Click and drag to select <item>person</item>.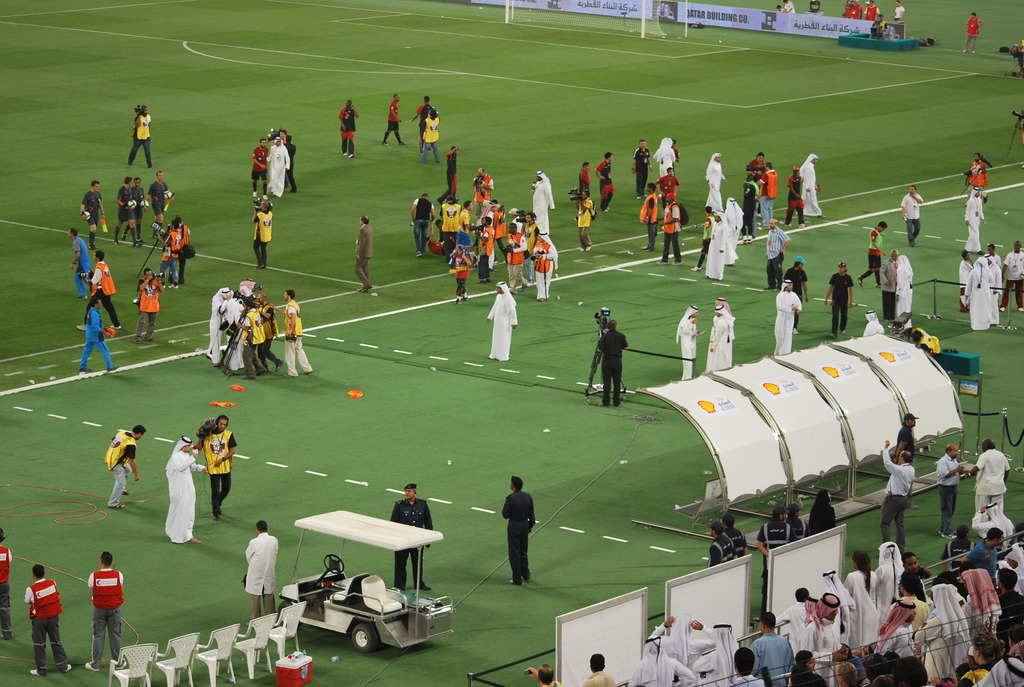
Selection: box(961, 182, 993, 260).
